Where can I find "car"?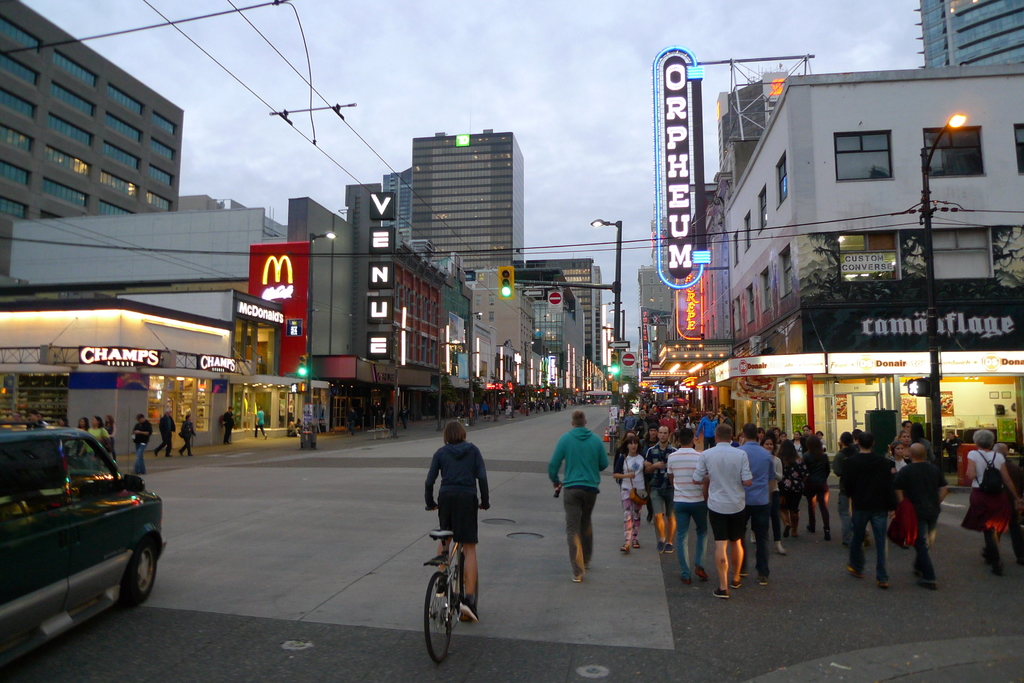
You can find it at 1 422 164 678.
